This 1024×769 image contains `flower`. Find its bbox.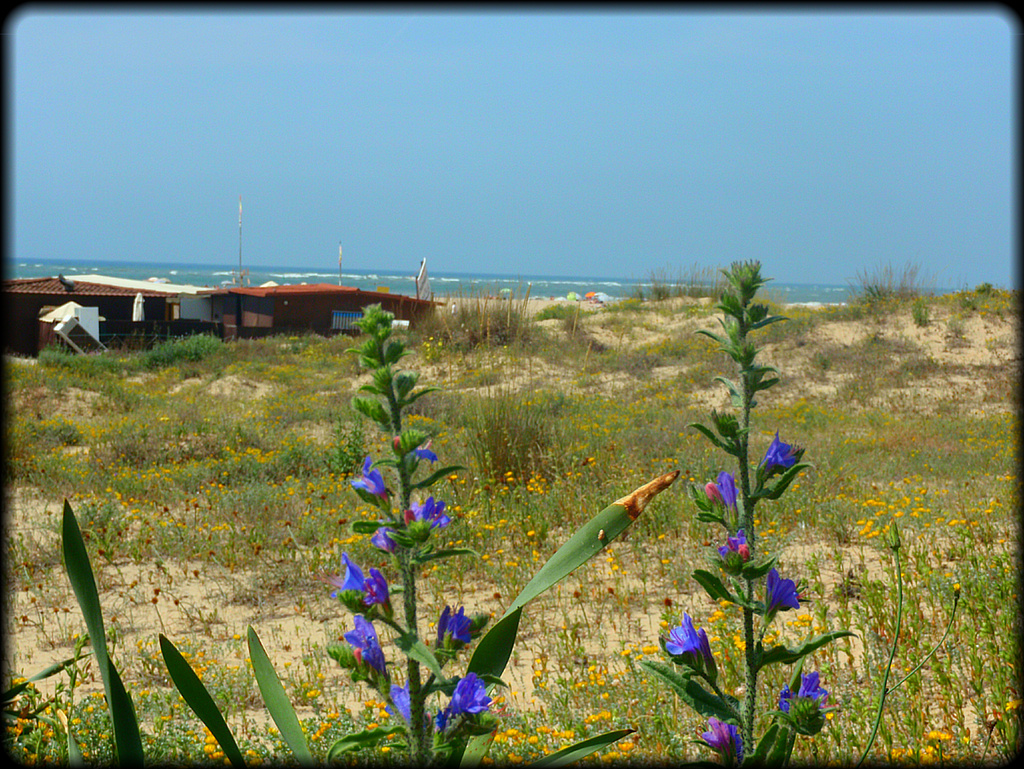
761 569 810 623.
